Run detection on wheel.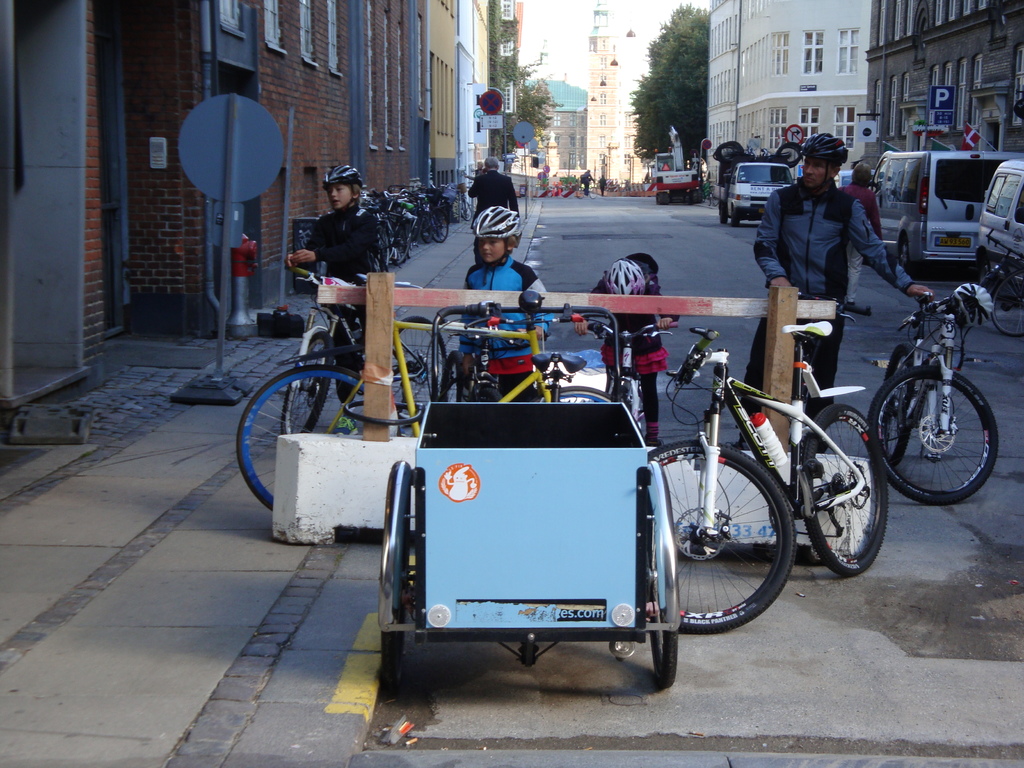
Result: left=280, top=328, right=334, bottom=442.
